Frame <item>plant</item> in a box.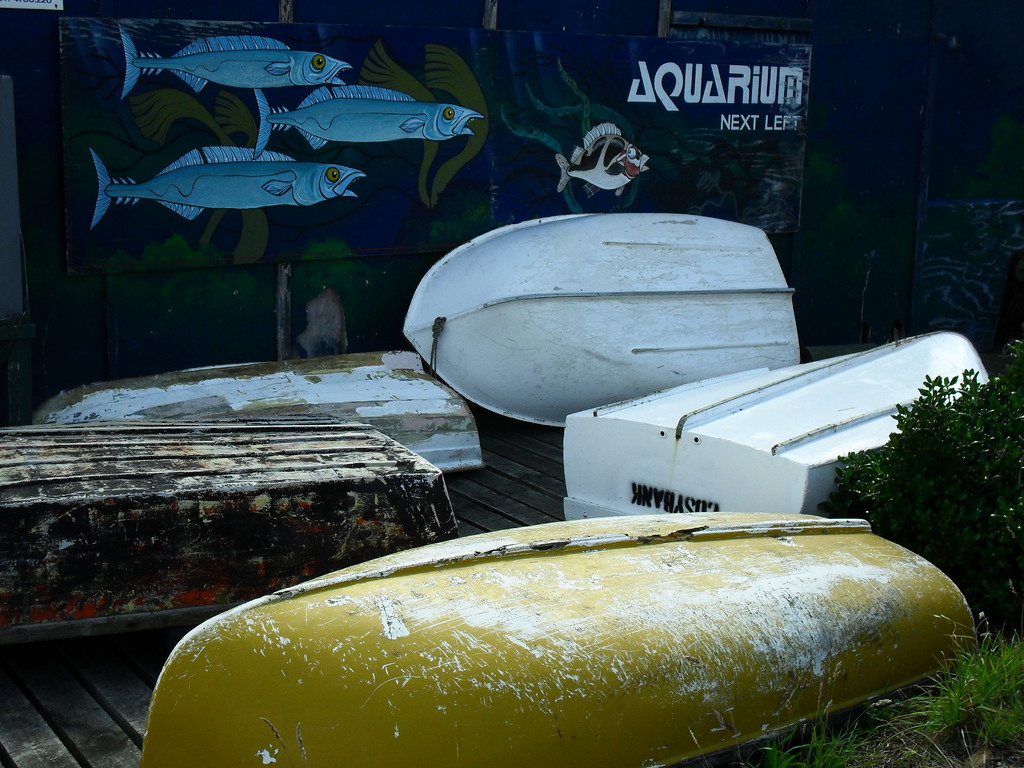
[821,303,1023,615].
